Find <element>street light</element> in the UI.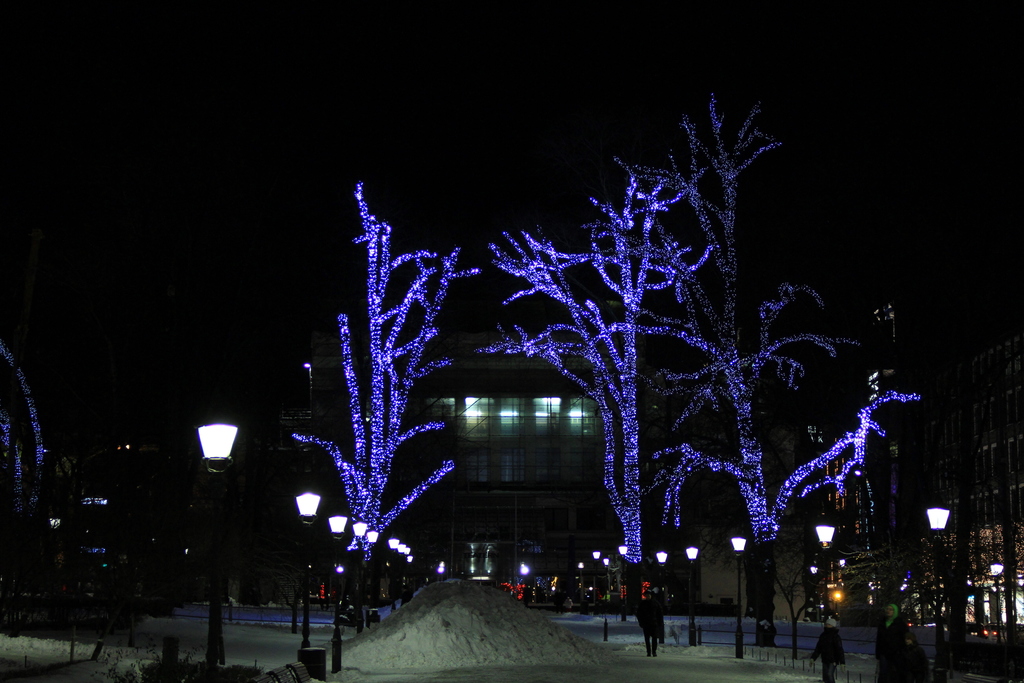
UI element at [left=292, top=482, right=326, bottom=646].
